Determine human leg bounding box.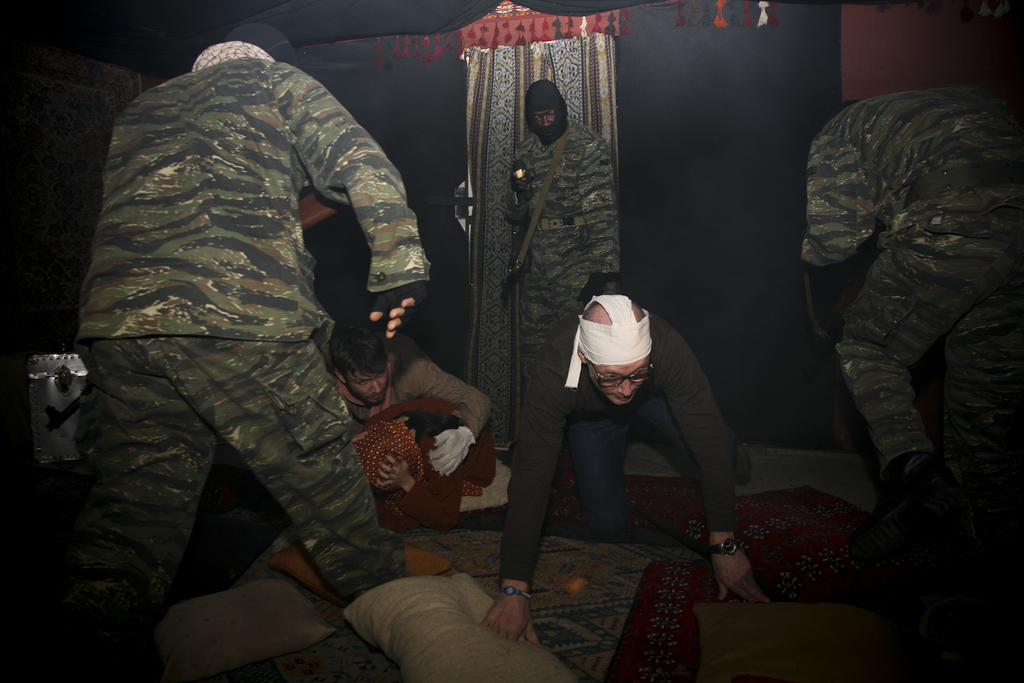
Determined: box(636, 389, 752, 486).
